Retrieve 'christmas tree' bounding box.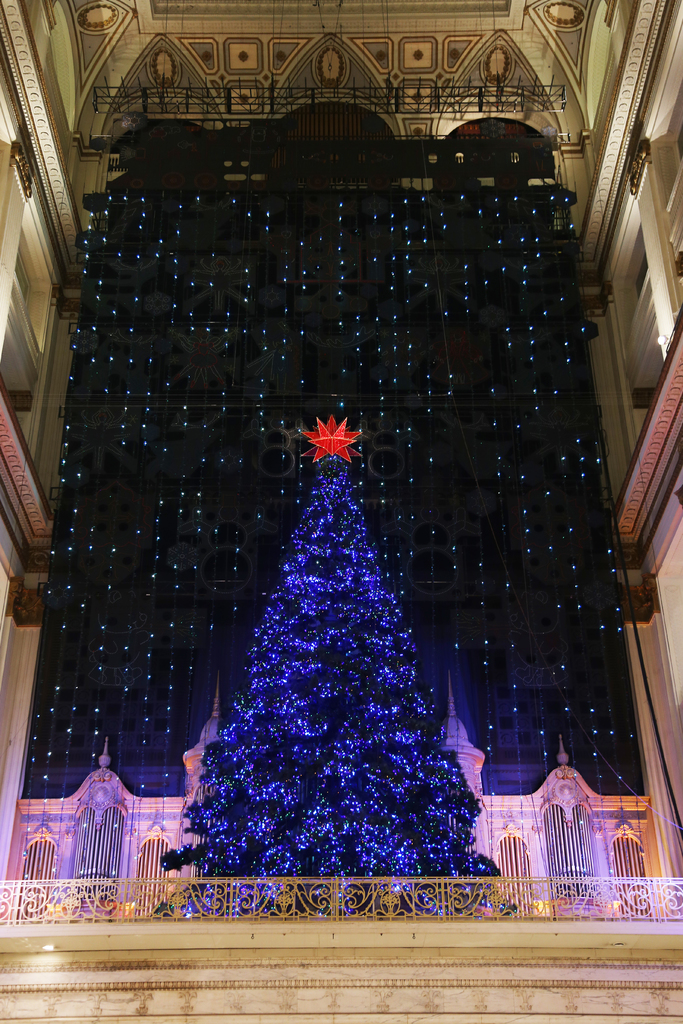
Bounding box: {"left": 155, "top": 413, "right": 521, "bottom": 917}.
